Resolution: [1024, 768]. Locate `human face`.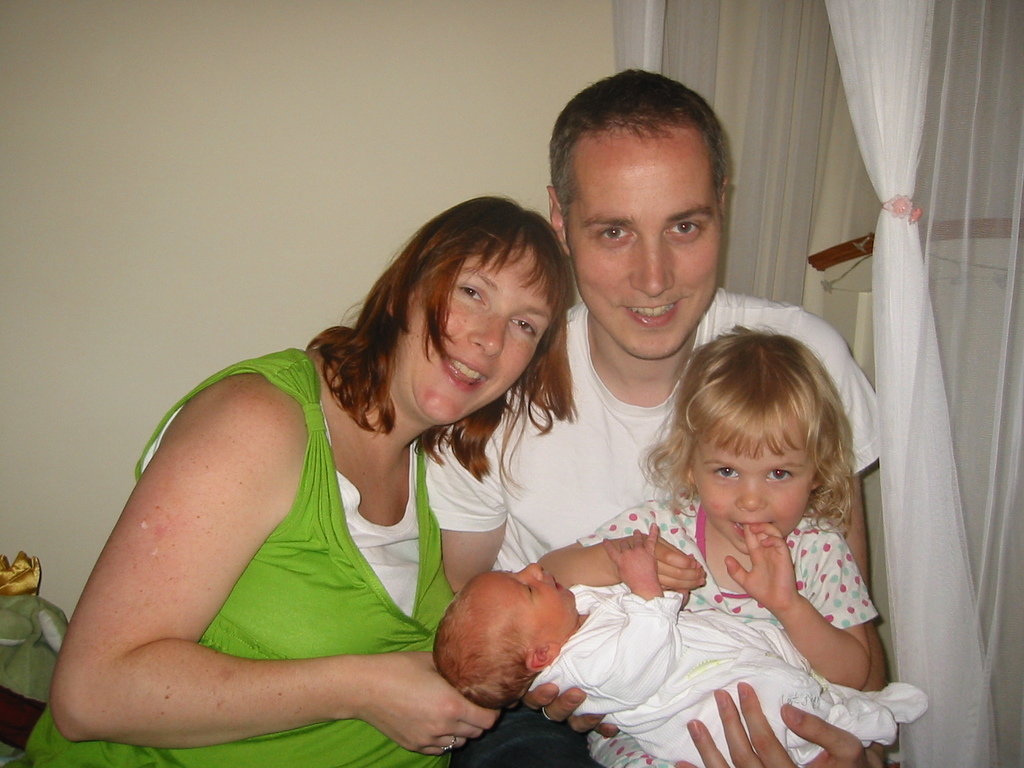
[570, 135, 722, 360].
